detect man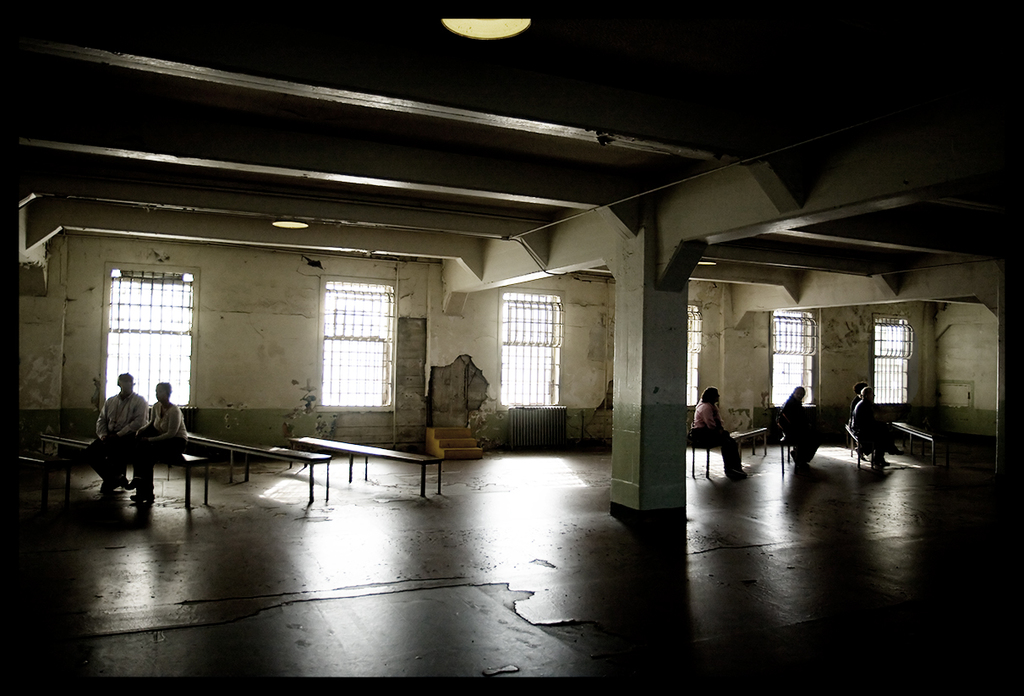
{"left": 130, "top": 374, "right": 199, "bottom": 509}
